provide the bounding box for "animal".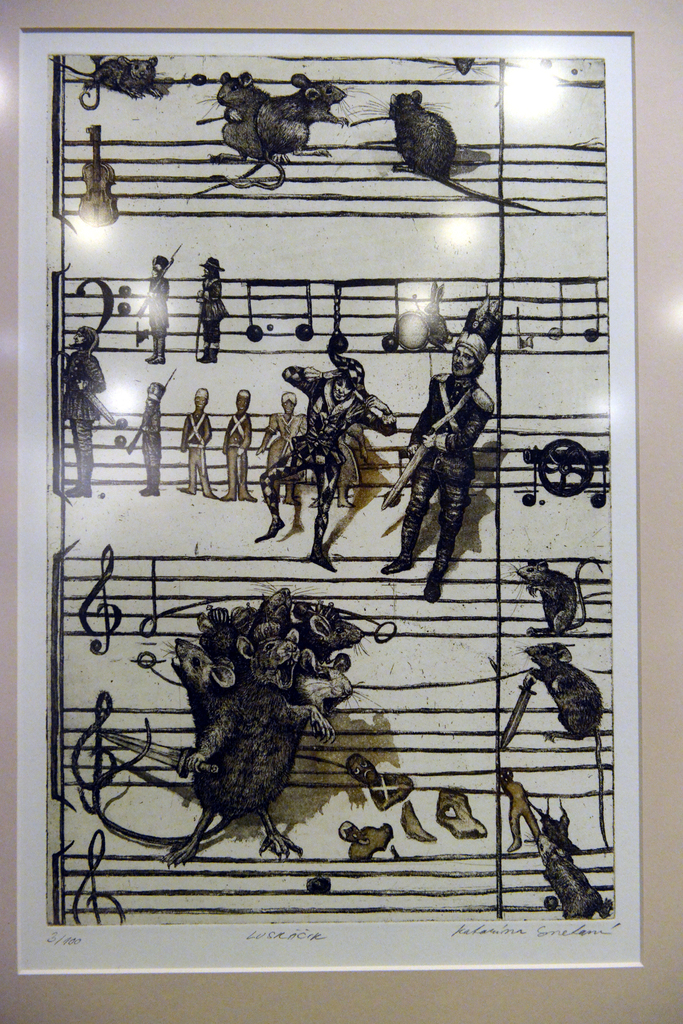
<region>510, 640, 613, 857</region>.
